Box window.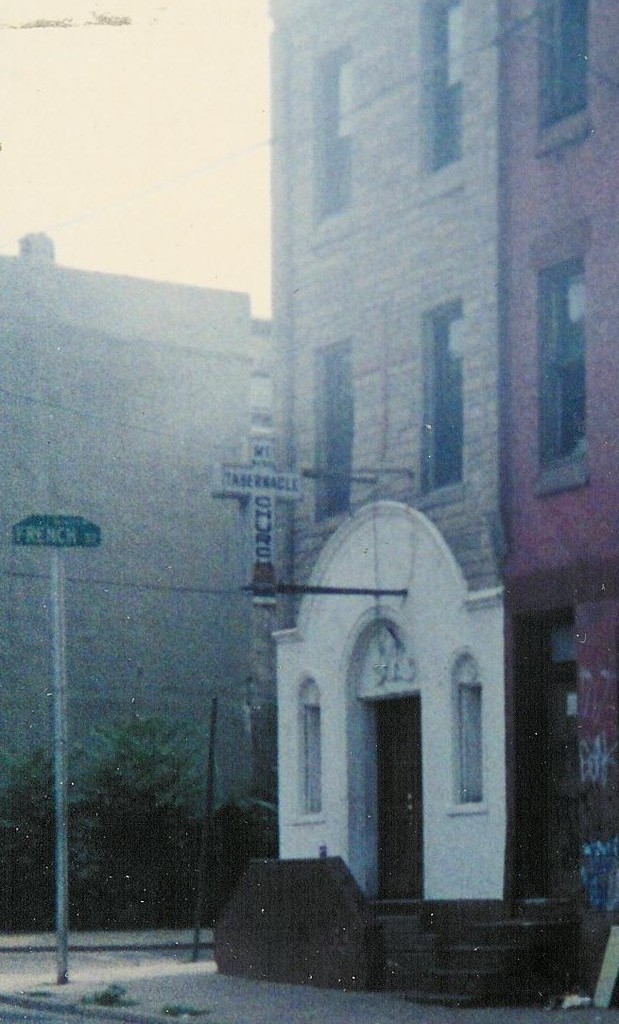
318:50:352:211.
